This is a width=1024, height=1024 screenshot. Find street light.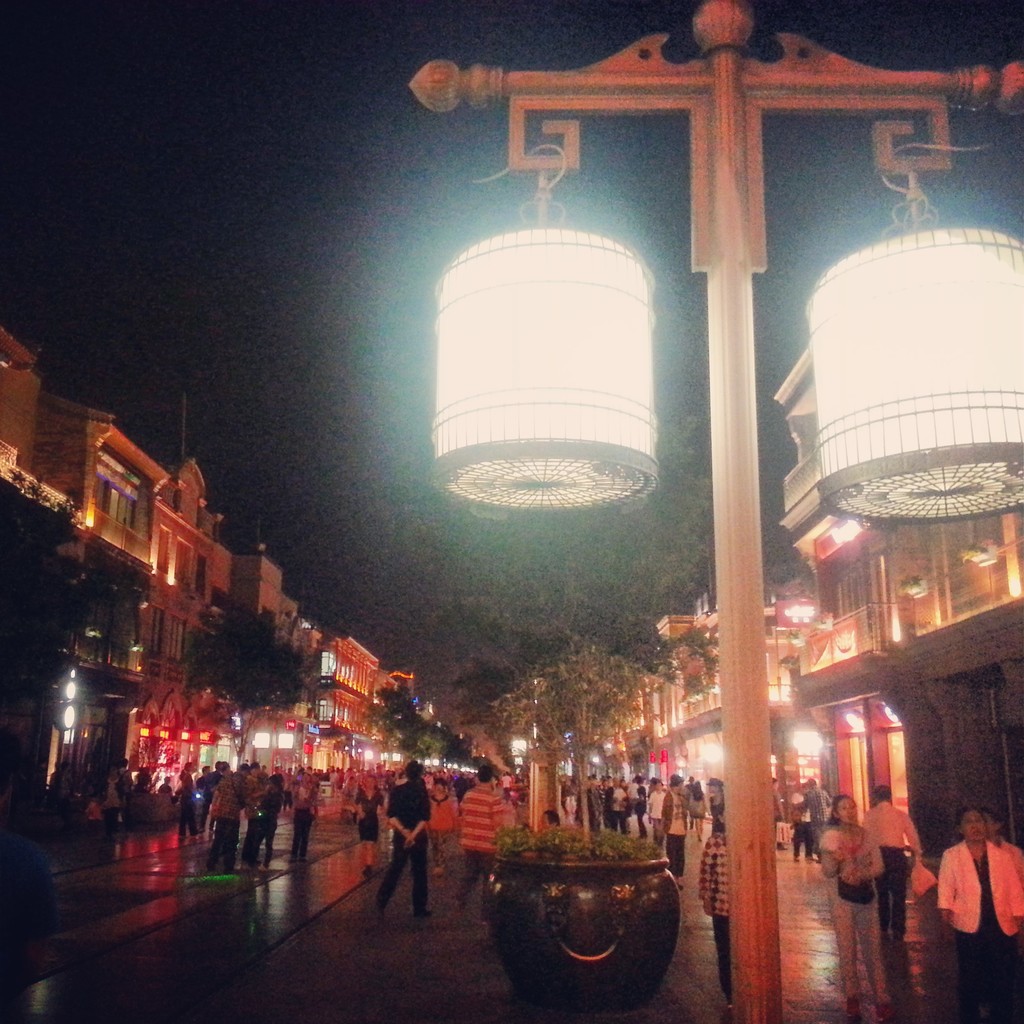
Bounding box: {"x1": 394, "y1": 0, "x2": 1023, "y2": 1023}.
